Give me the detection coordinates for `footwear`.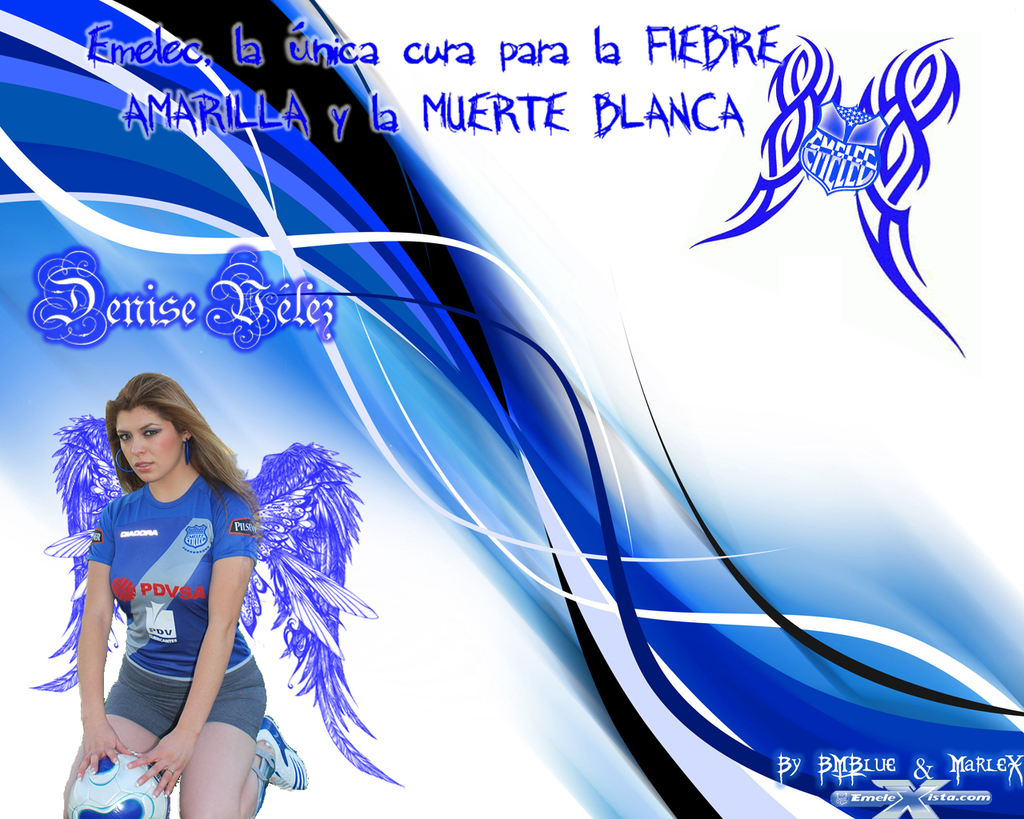
<box>249,709,296,786</box>.
